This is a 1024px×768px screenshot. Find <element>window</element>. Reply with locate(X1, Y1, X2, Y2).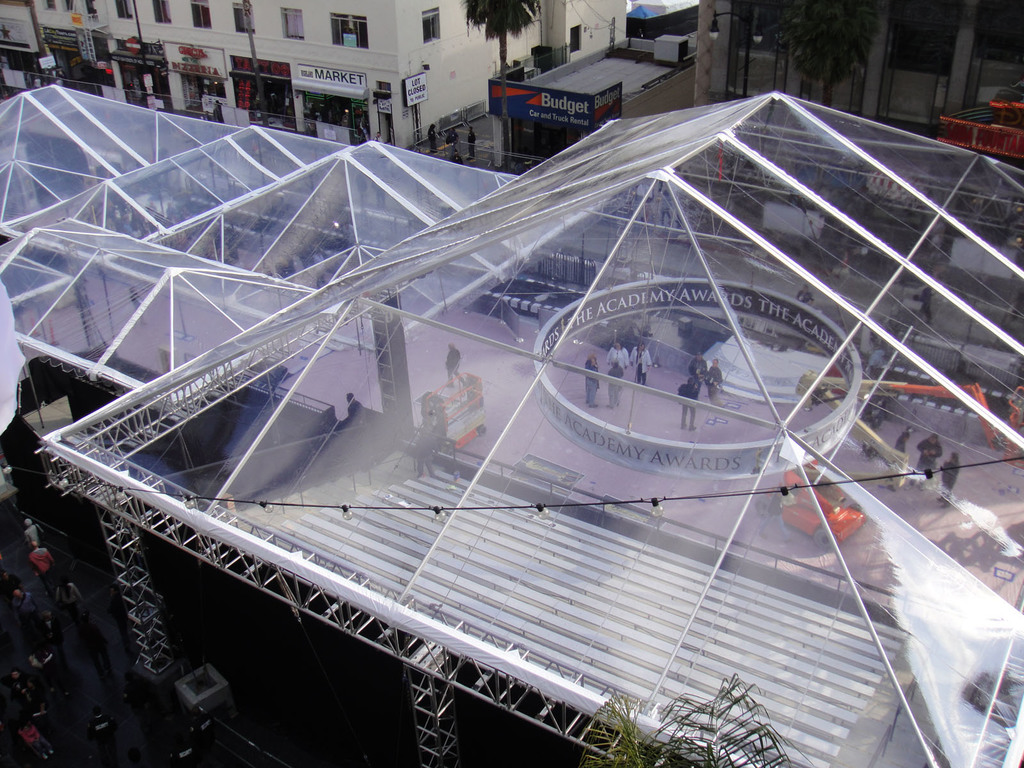
locate(186, 0, 218, 29).
